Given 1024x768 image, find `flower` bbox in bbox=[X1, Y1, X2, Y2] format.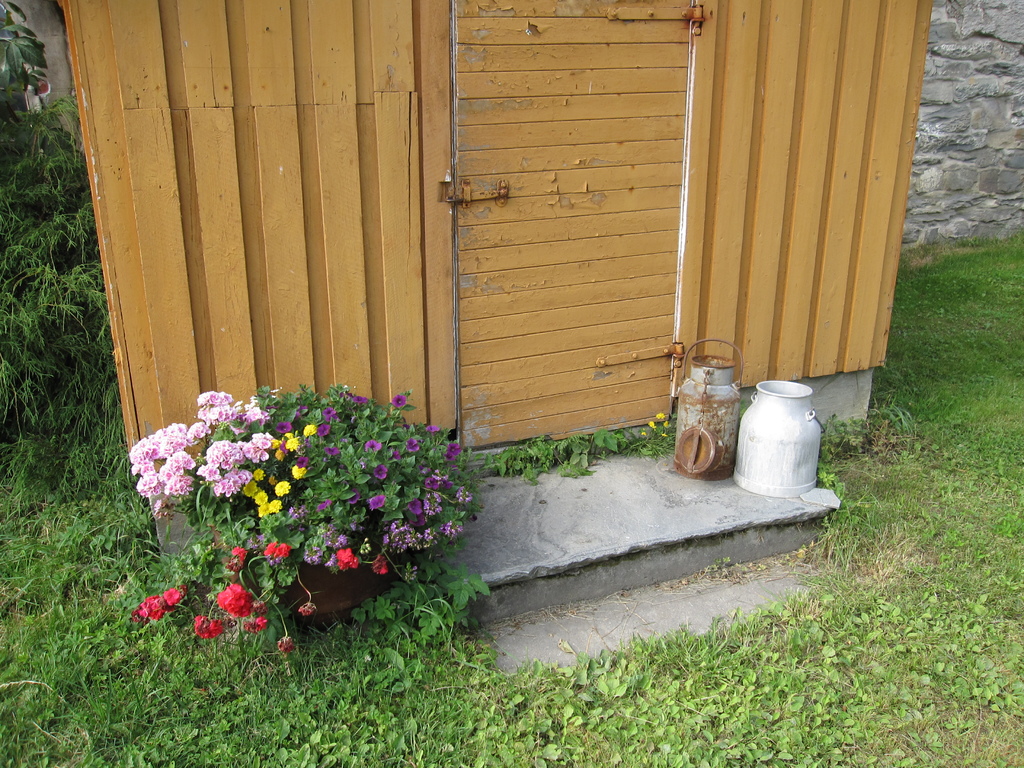
bbox=[364, 436, 382, 456].
